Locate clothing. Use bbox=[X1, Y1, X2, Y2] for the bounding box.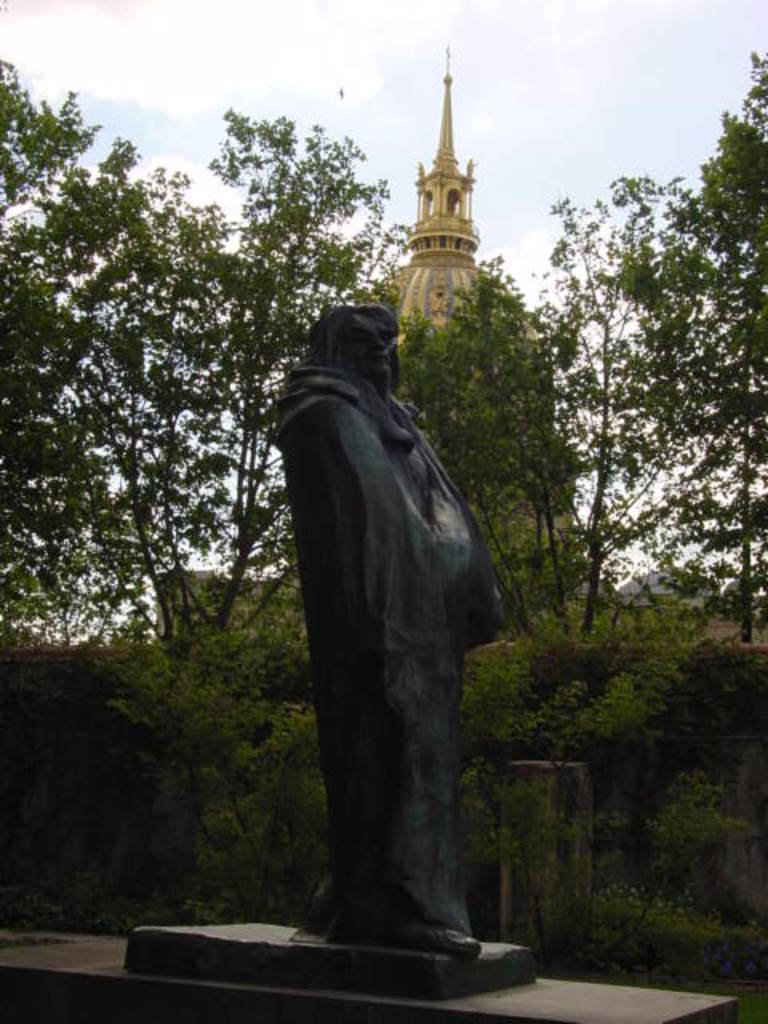
bbox=[278, 306, 499, 934].
